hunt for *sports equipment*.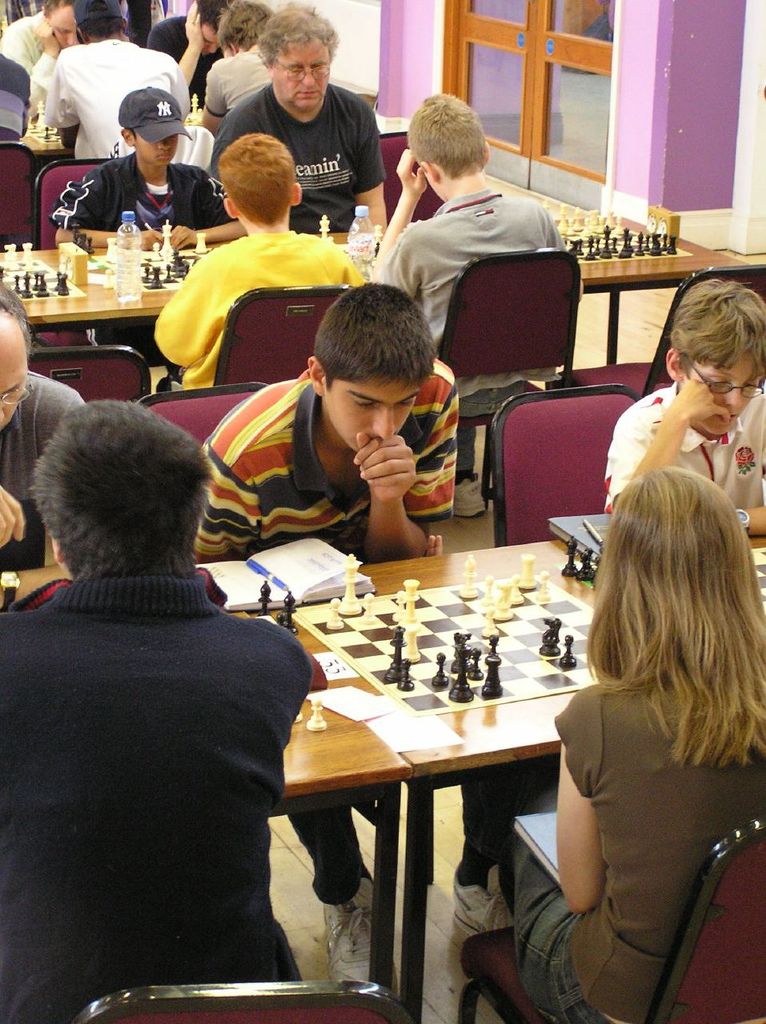
Hunted down at (x1=517, y1=550, x2=538, y2=590).
